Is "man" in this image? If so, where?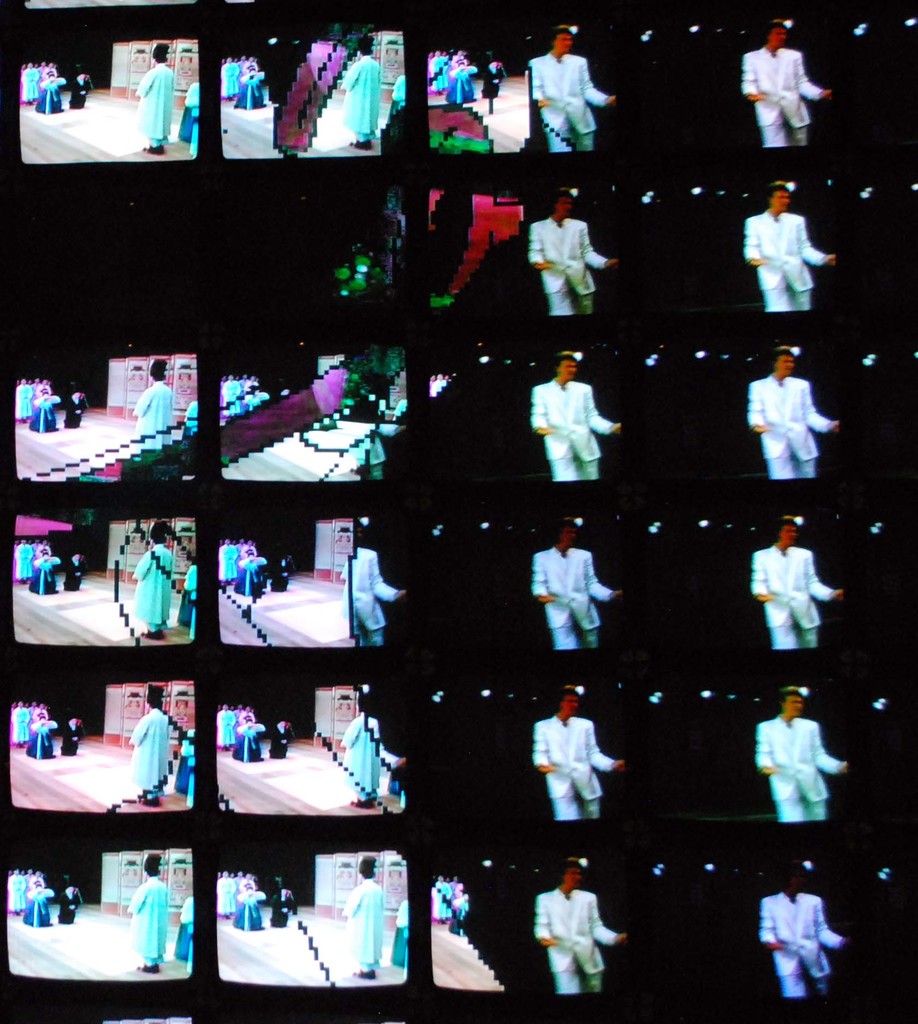
Yes, at l=135, t=46, r=173, b=154.
